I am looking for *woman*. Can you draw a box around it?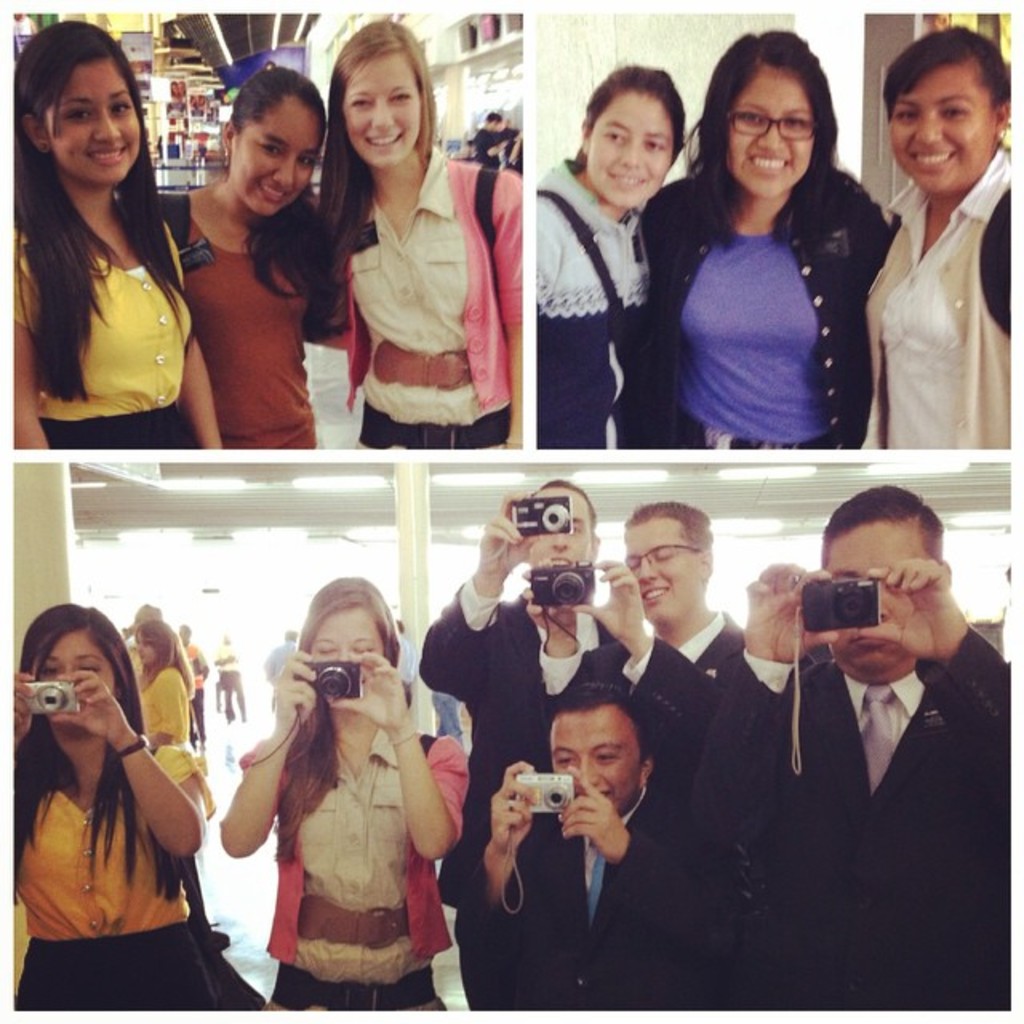
Sure, the bounding box is 216, 574, 470, 1013.
